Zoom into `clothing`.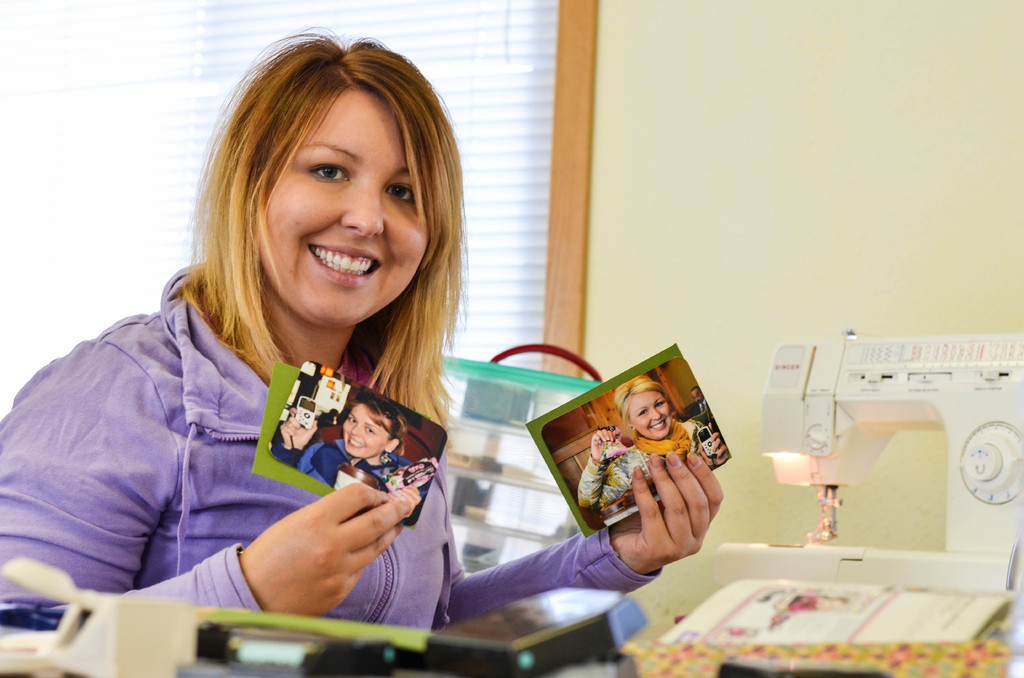
Zoom target: x1=294 y1=438 x2=431 y2=483.
